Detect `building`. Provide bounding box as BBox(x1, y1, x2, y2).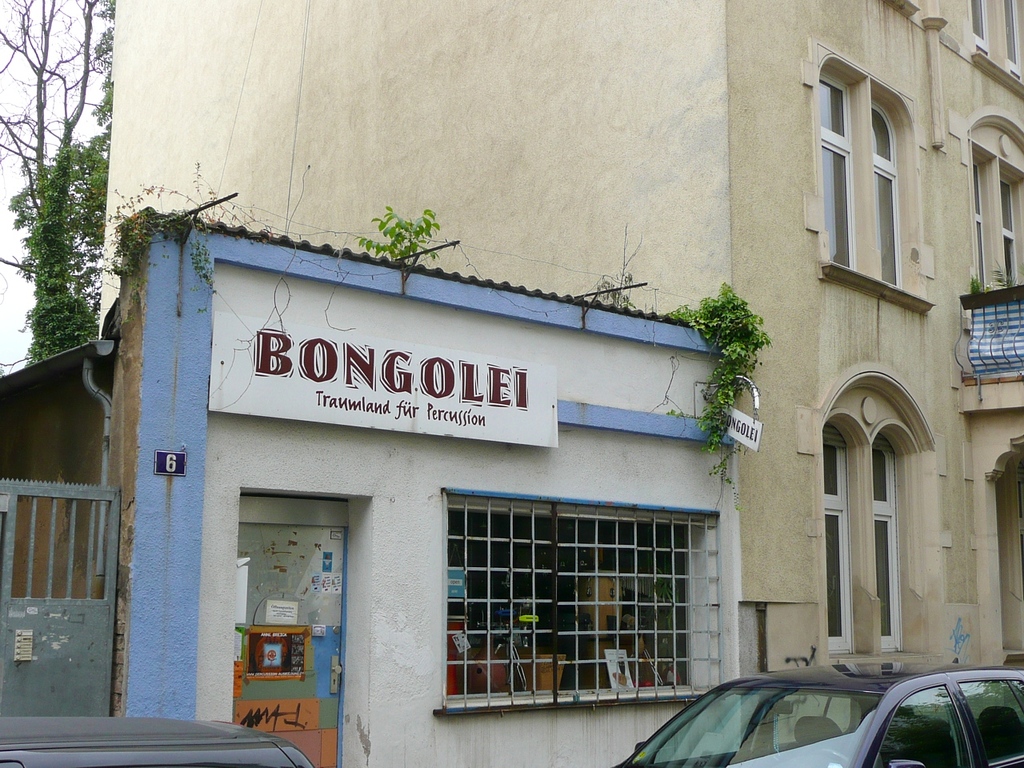
BBox(99, 191, 741, 767).
